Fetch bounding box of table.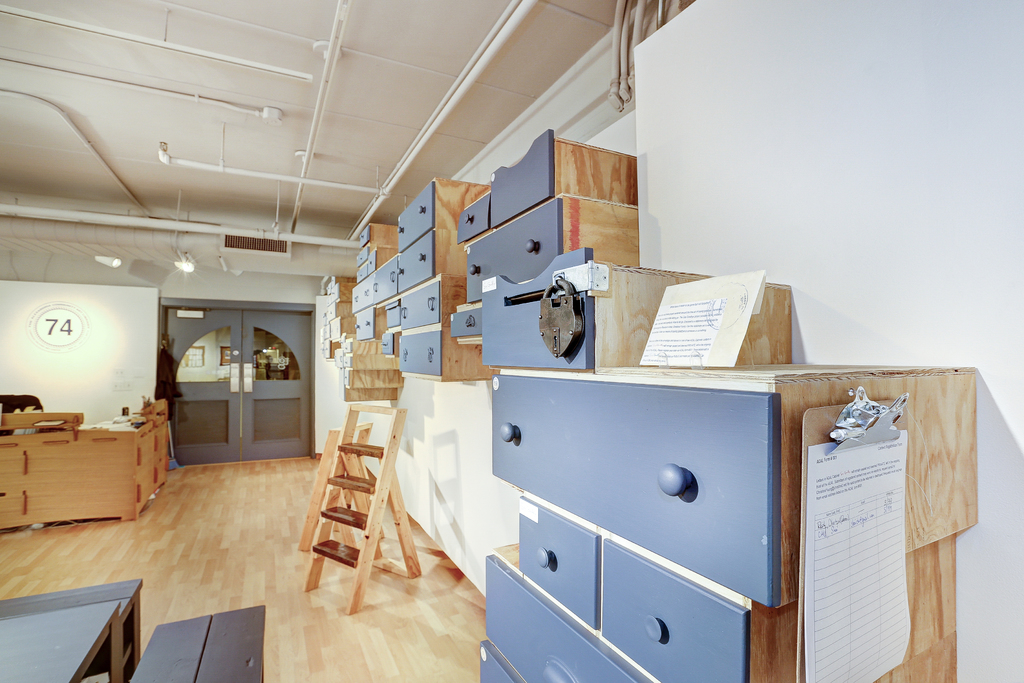
Bbox: [x1=8, y1=412, x2=174, y2=530].
